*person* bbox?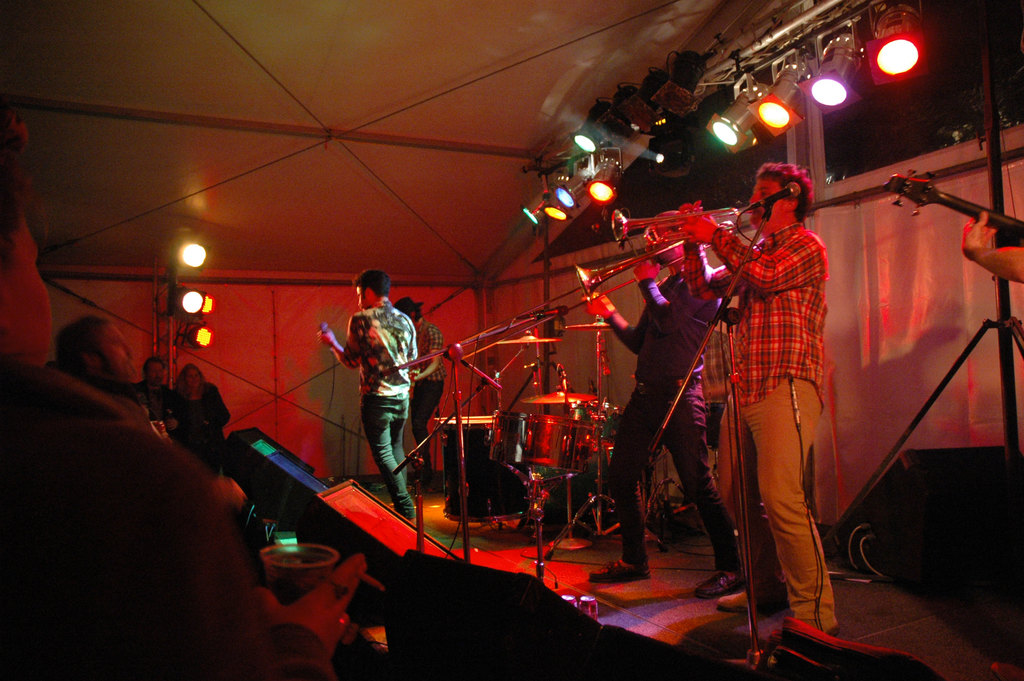
(0, 111, 369, 680)
